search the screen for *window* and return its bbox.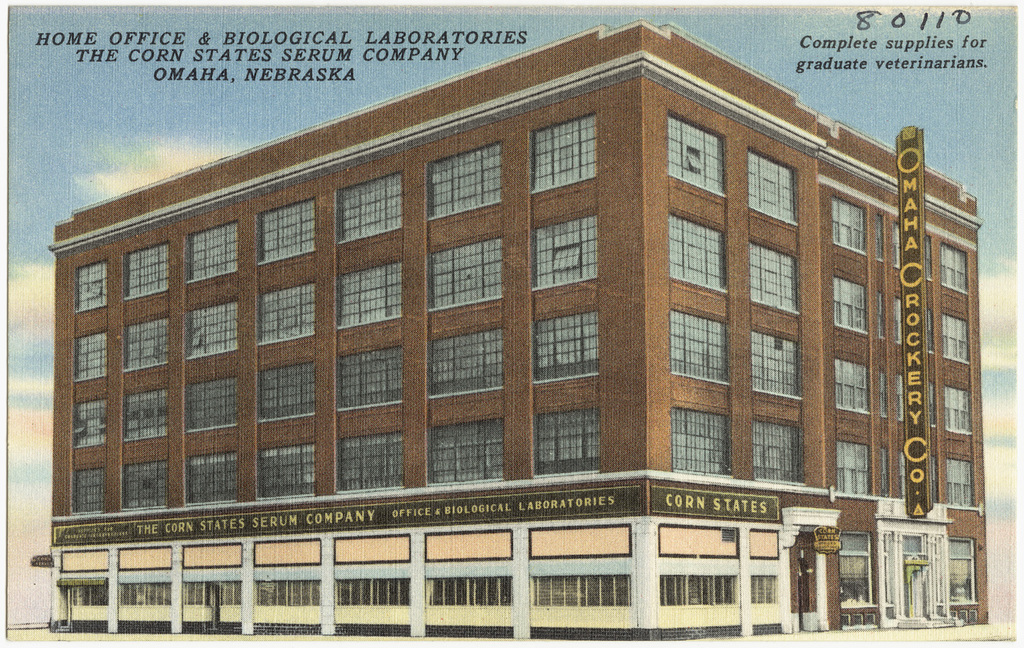
Found: pyautogui.locateOnScreen(837, 533, 874, 616).
